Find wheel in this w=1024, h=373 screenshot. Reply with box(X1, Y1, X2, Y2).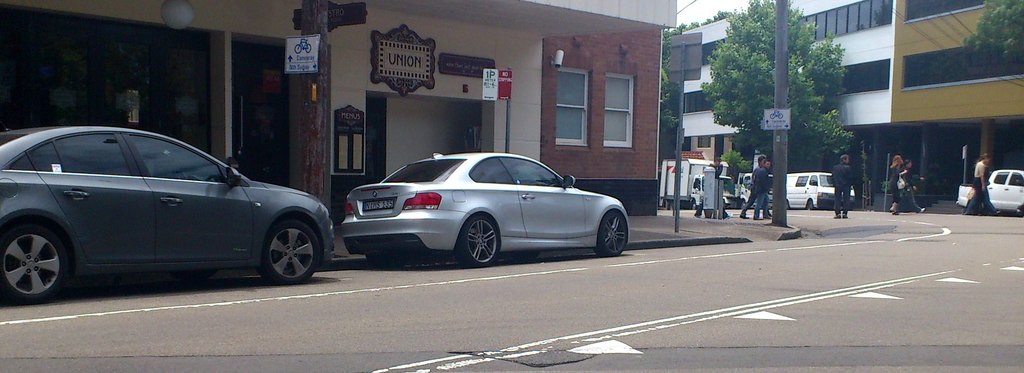
box(454, 218, 497, 269).
